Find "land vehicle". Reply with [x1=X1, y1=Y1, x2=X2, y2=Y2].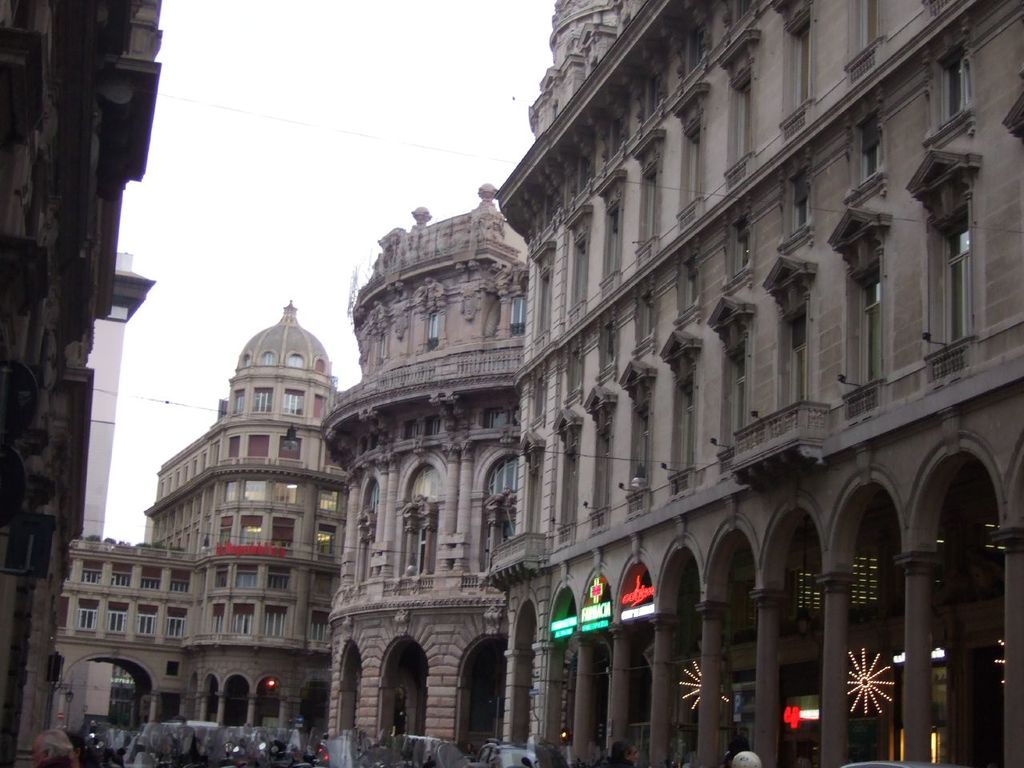
[x1=144, y1=716, x2=232, y2=763].
